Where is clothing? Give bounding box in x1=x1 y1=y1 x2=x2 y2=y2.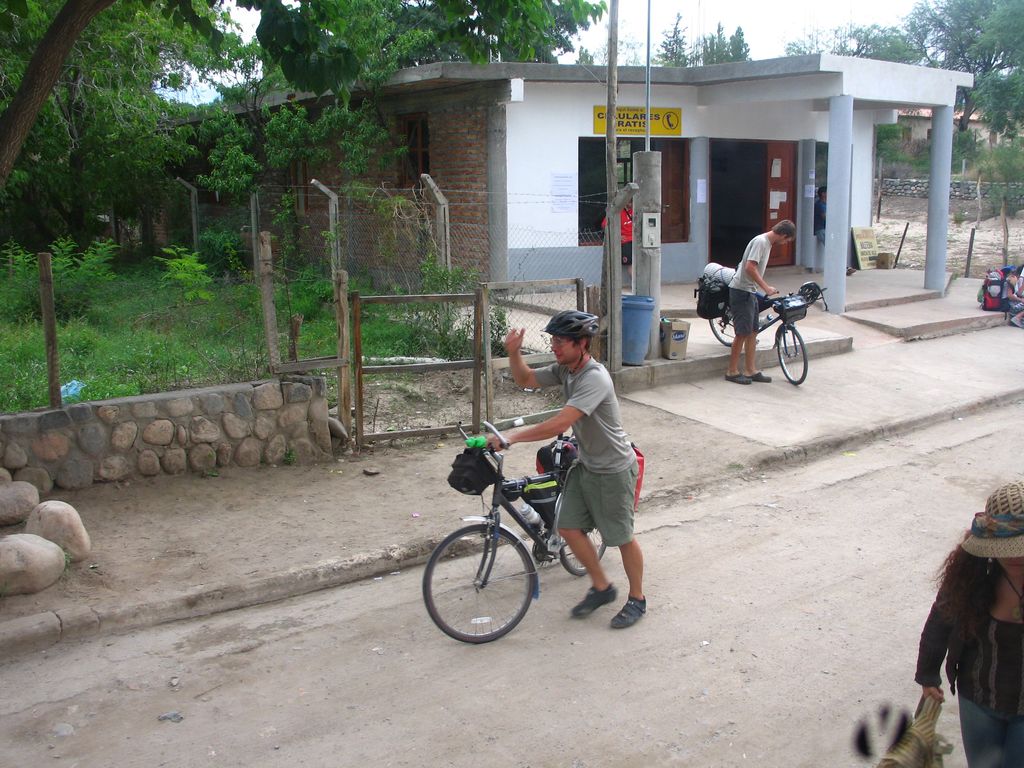
x1=598 y1=195 x2=636 y2=261.
